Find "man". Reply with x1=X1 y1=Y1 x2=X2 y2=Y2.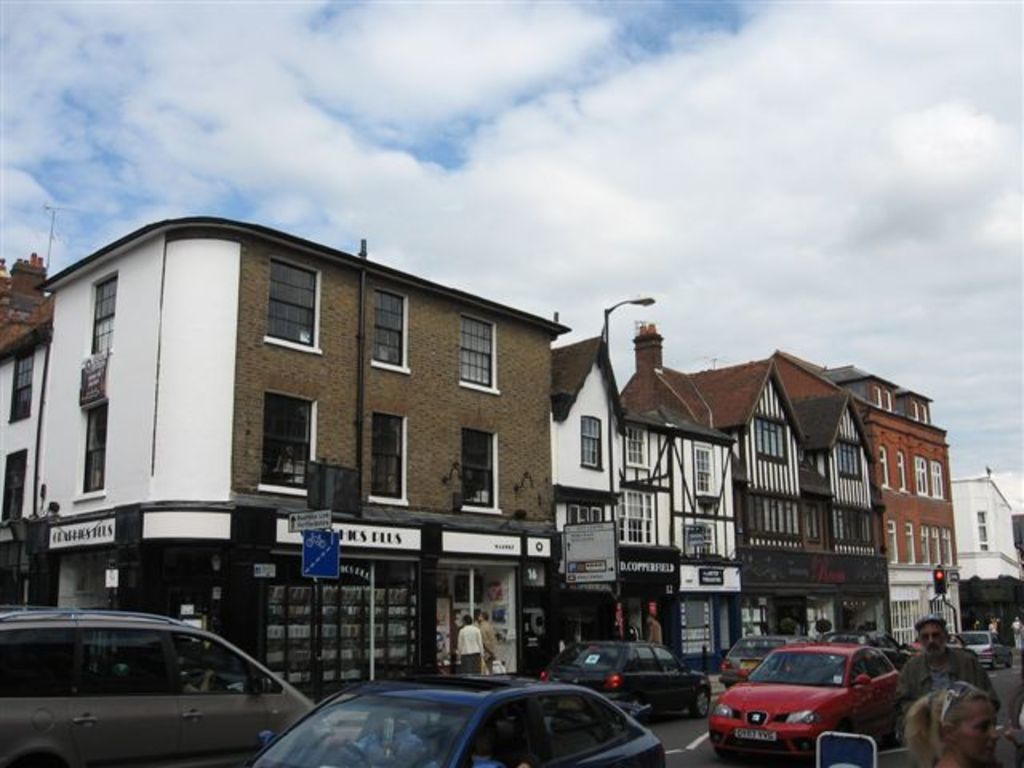
x1=323 y1=706 x2=426 y2=766.
